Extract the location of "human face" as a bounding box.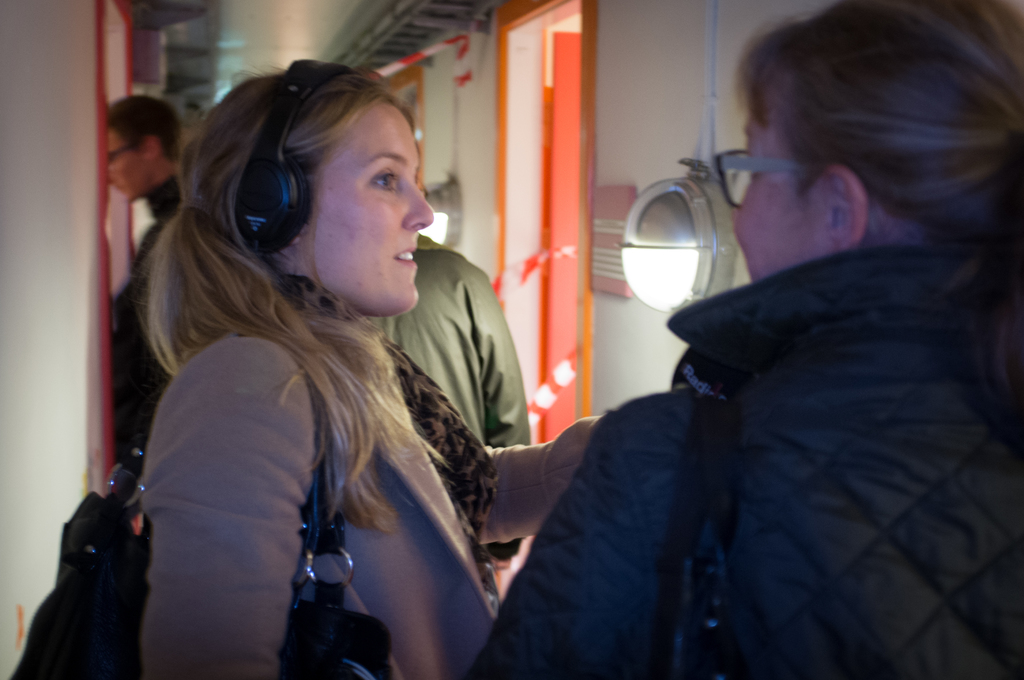
select_region(292, 104, 433, 311).
